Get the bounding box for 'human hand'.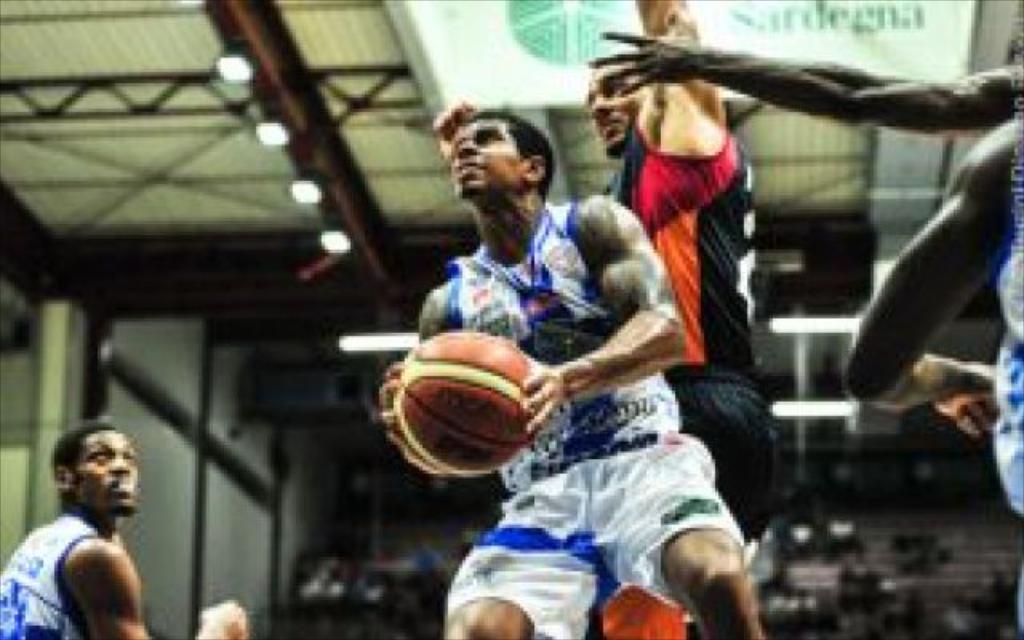
[510, 339, 570, 437].
